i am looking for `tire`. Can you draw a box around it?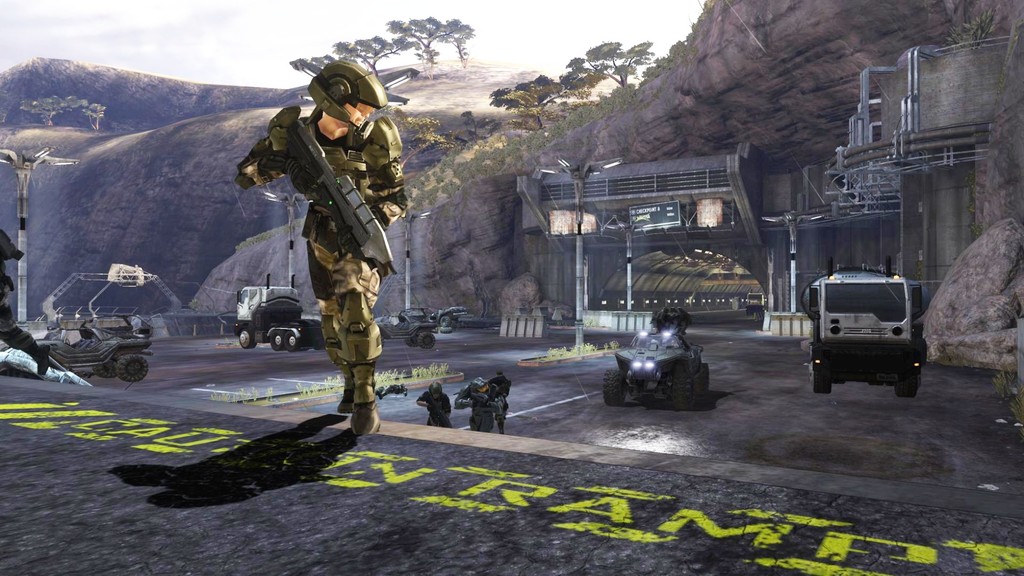
Sure, the bounding box is left=438, top=316, right=449, bottom=324.
